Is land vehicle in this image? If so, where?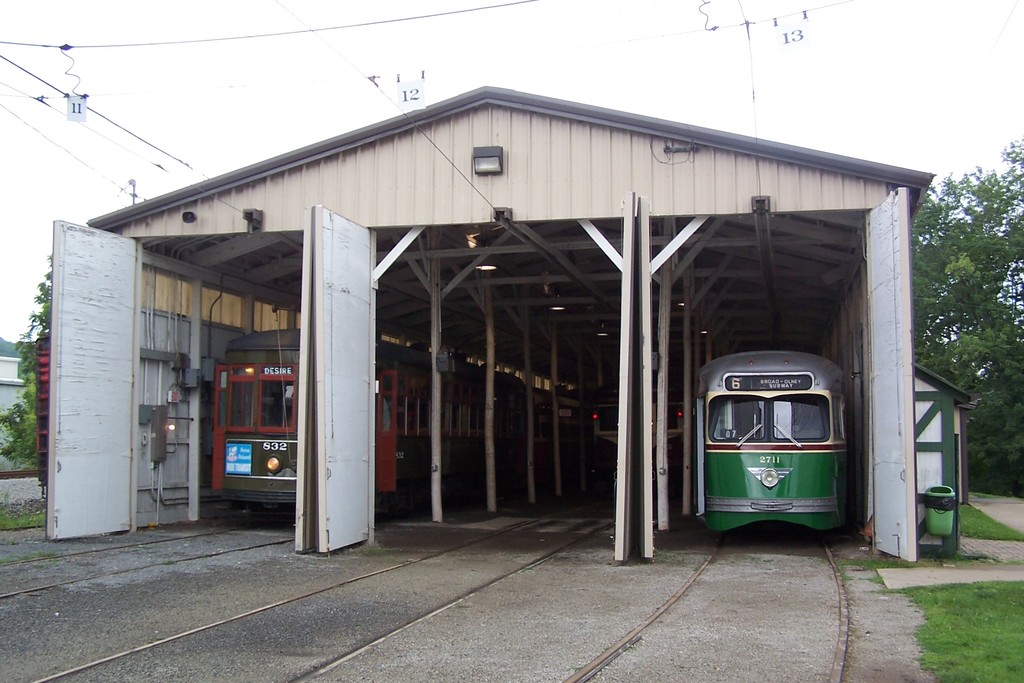
Yes, at [210,325,600,523].
